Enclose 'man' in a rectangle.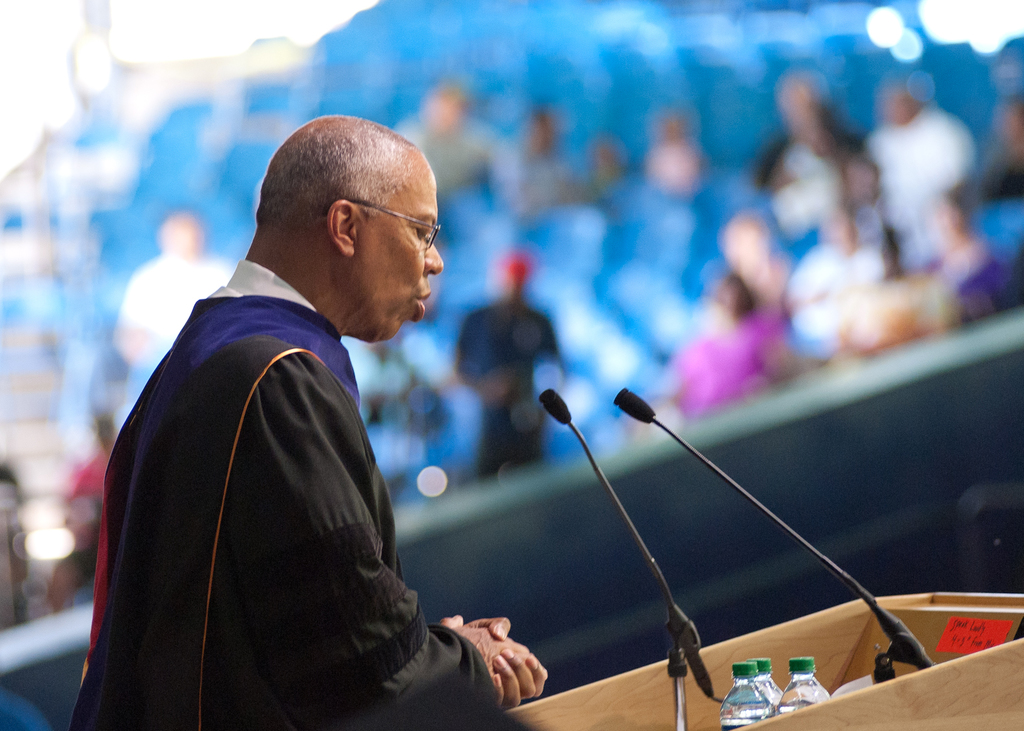
(x1=93, y1=95, x2=526, y2=730).
